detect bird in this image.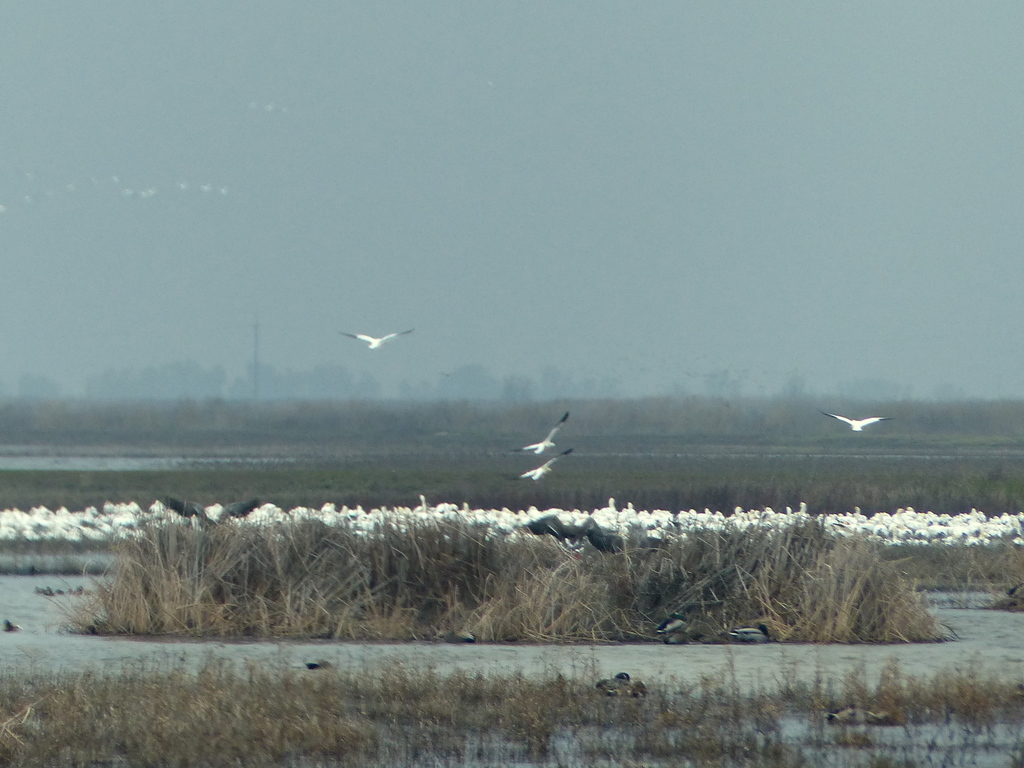
Detection: bbox=[521, 414, 570, 456].
